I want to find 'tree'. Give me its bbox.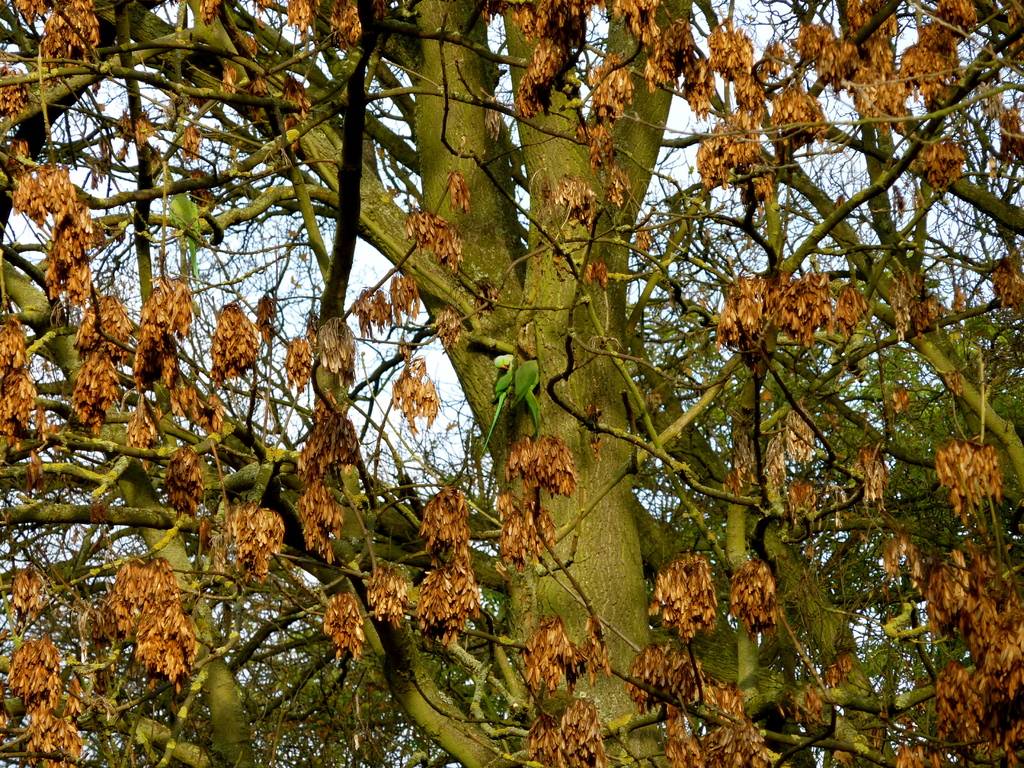
[left=0, top=0, right=1023, bottom=767].
